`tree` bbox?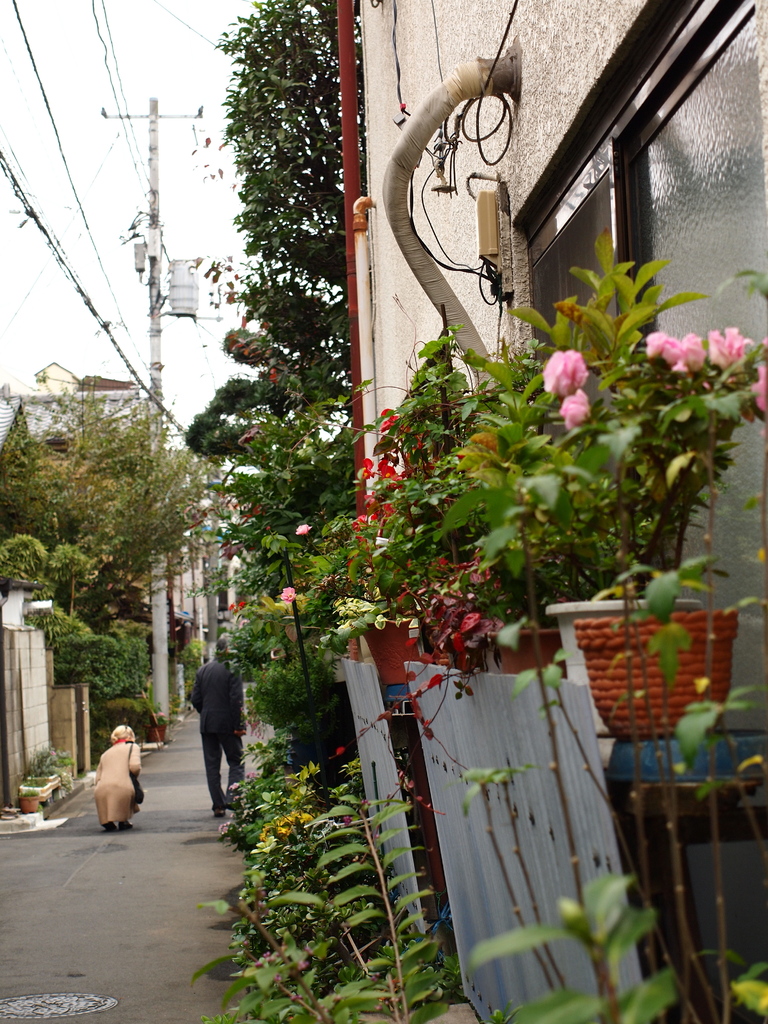
box(194, 0, 358, 586)
